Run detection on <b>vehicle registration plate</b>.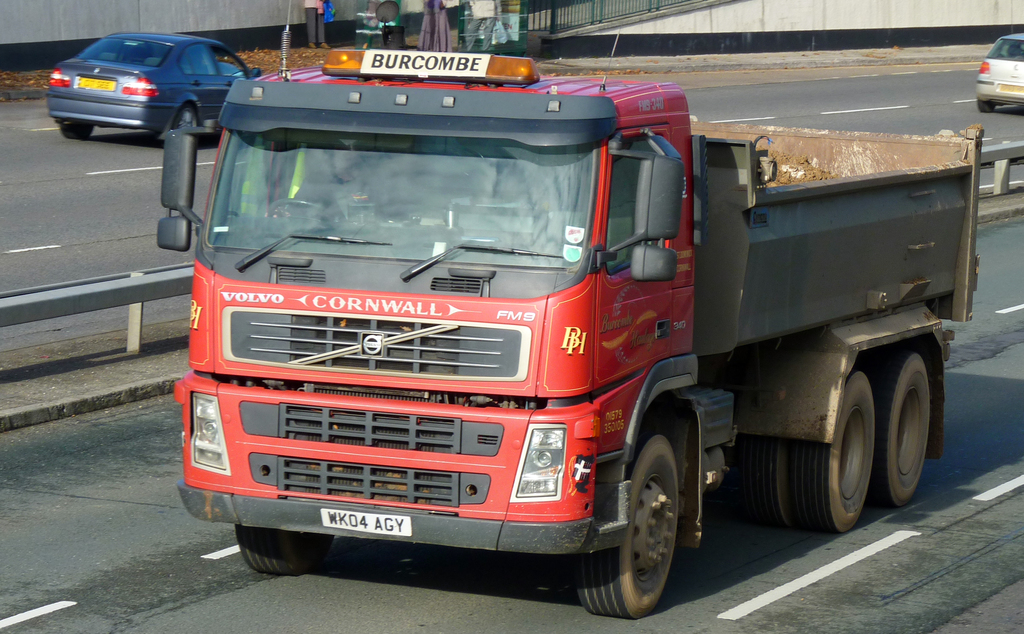
Result: <region>998, 85, 1023, 95</region>.
